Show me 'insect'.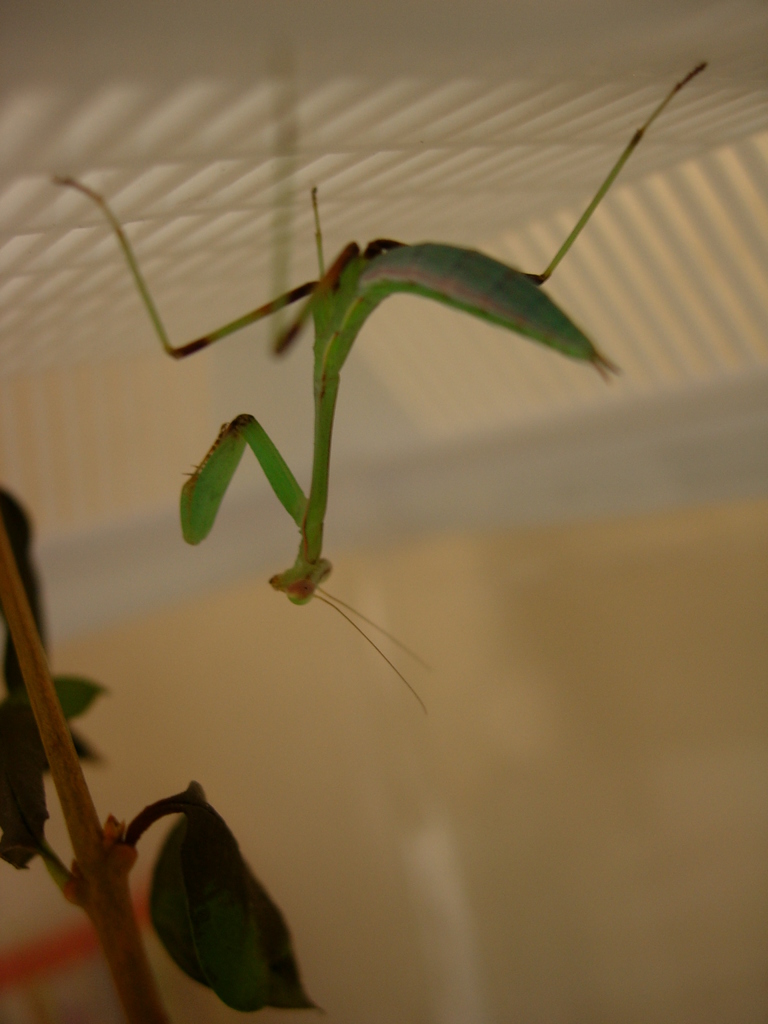
'insect' is here: detection(51, 61, 710, 712).
